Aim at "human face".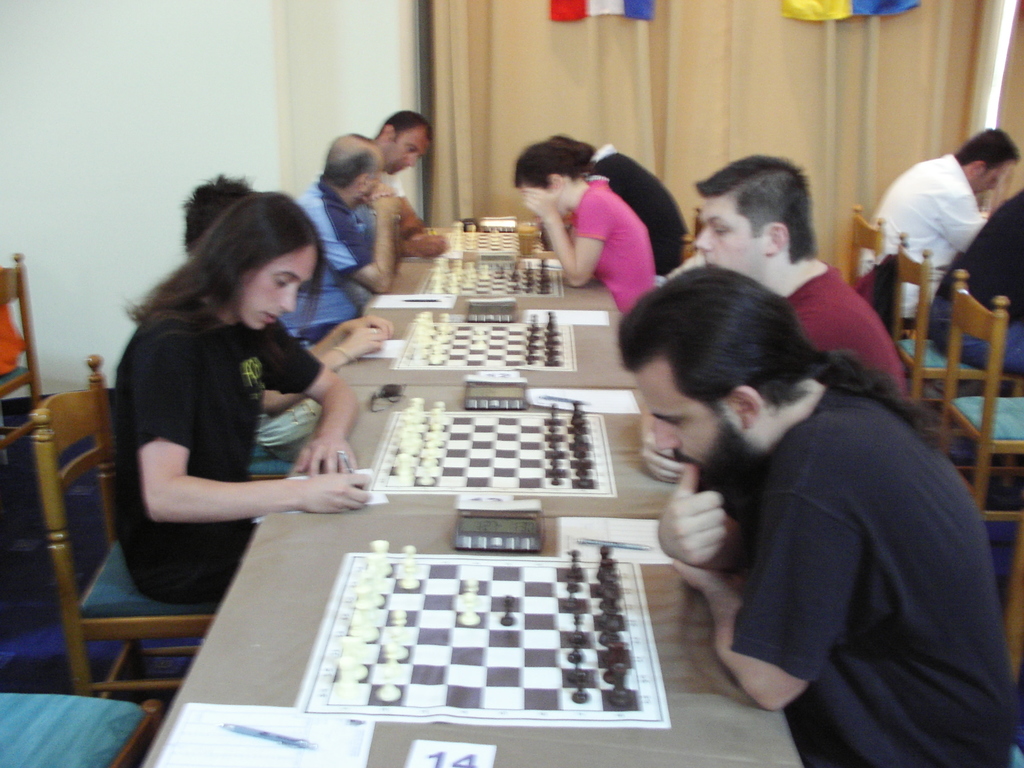
Aimed at box=[232, 254, 314, 330].
